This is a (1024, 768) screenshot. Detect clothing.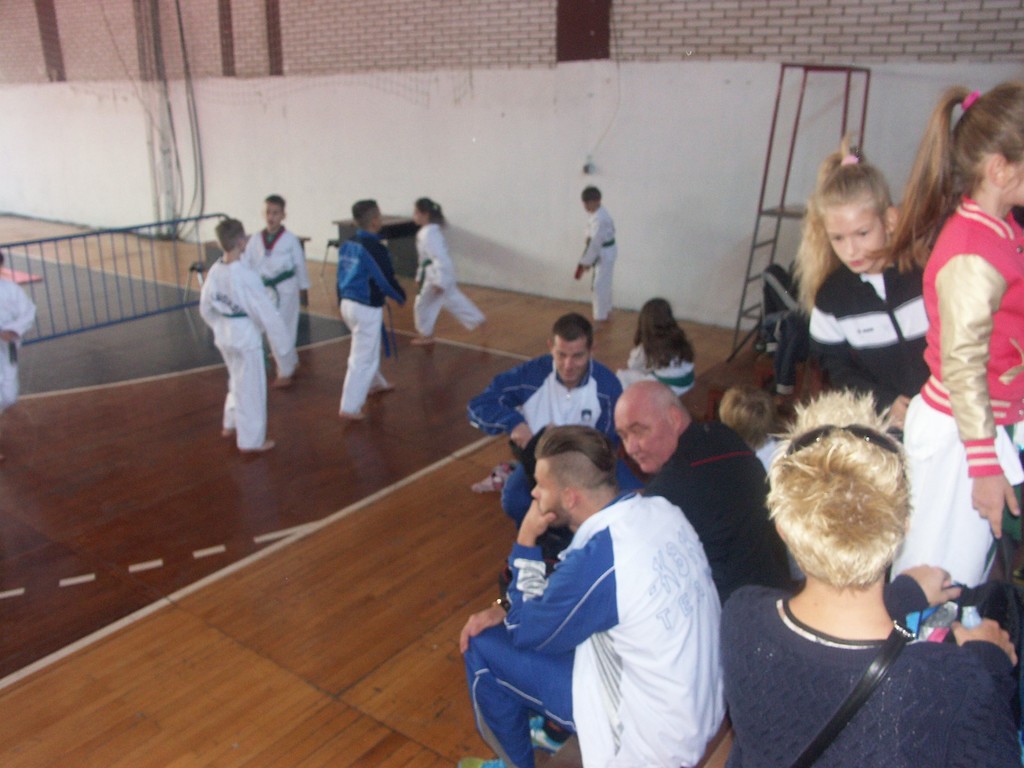
712:582:1023:767.
